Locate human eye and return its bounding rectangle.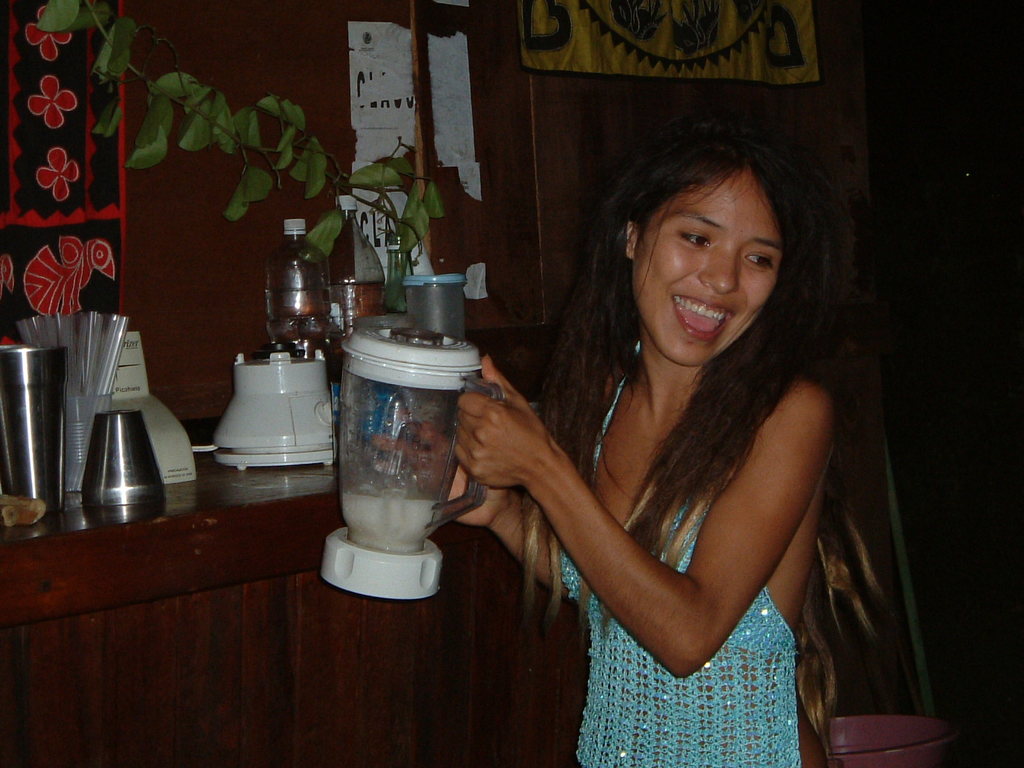
<bbox>674, 225, 711, 252</bbox>.
